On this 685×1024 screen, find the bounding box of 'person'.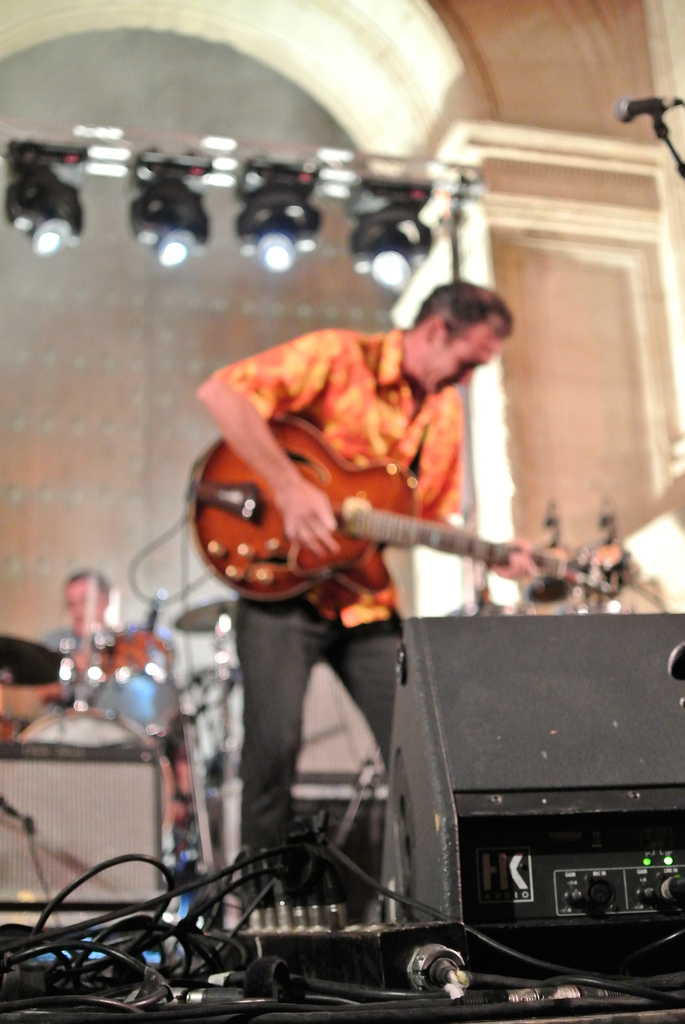
Bounding box: <box>36,573,152,657</box>.
